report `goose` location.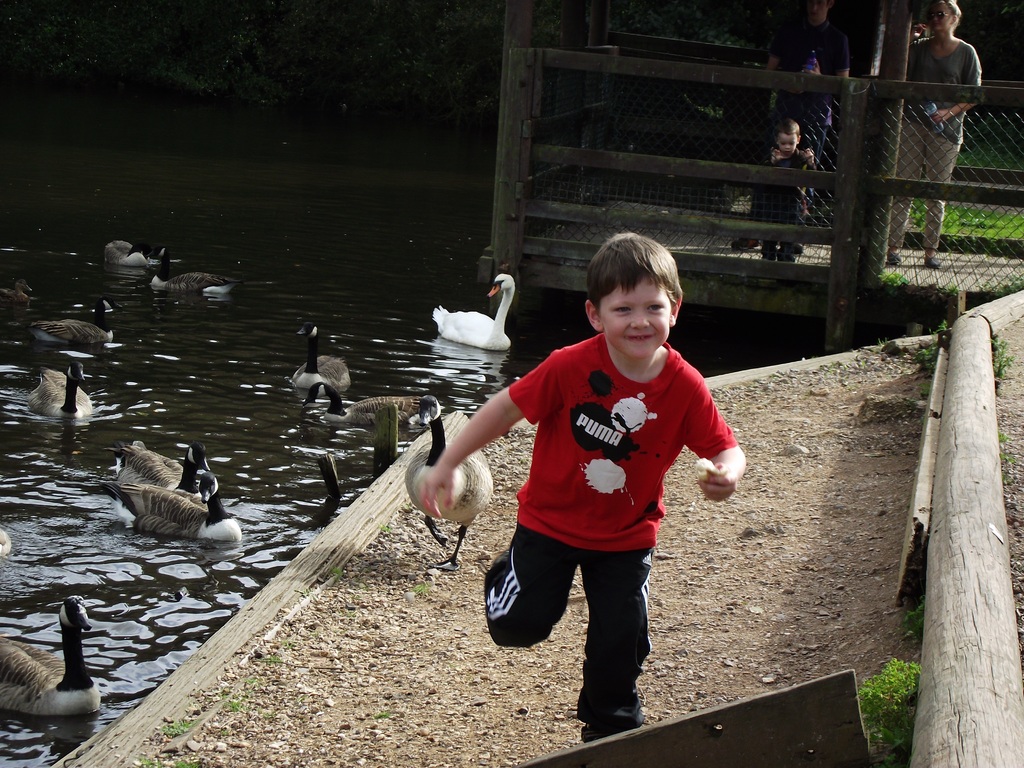
Report: {"left": 397, "top": 398, "right": 493, "bottom": 569}.
